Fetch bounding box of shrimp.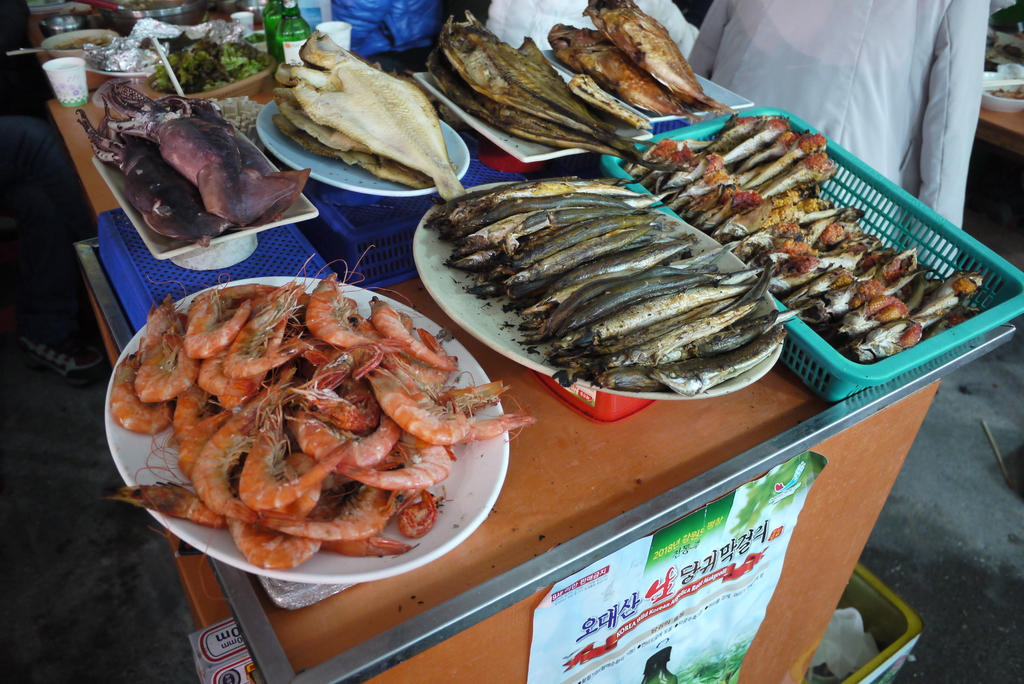
Bbox: <box>180,411,233,482</box>.
